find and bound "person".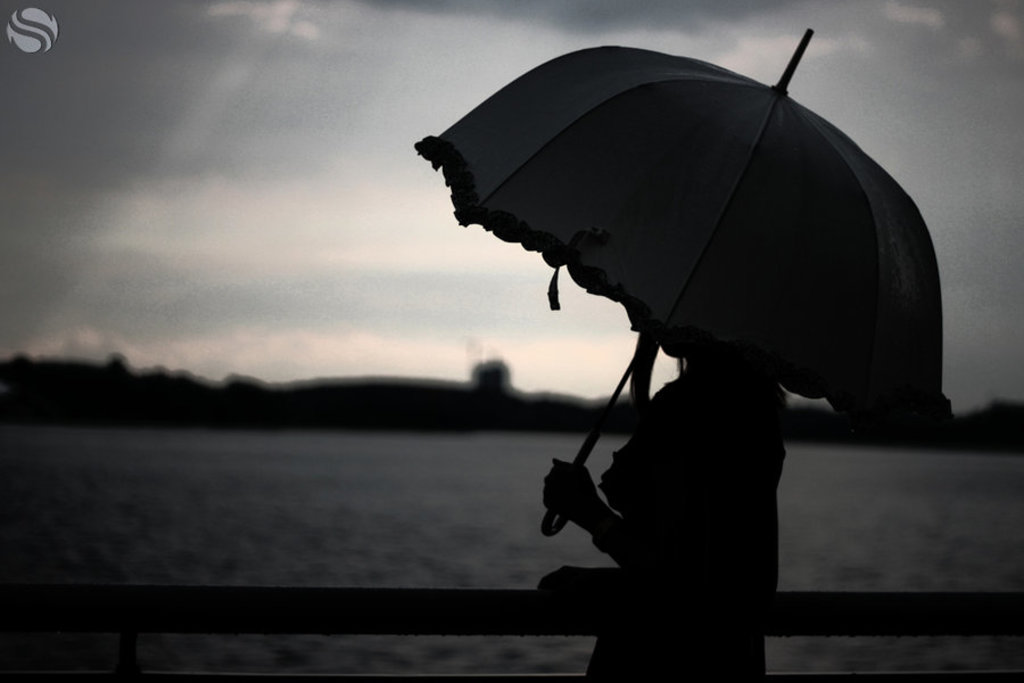
Bound: box(543, 306, 788, 682).
